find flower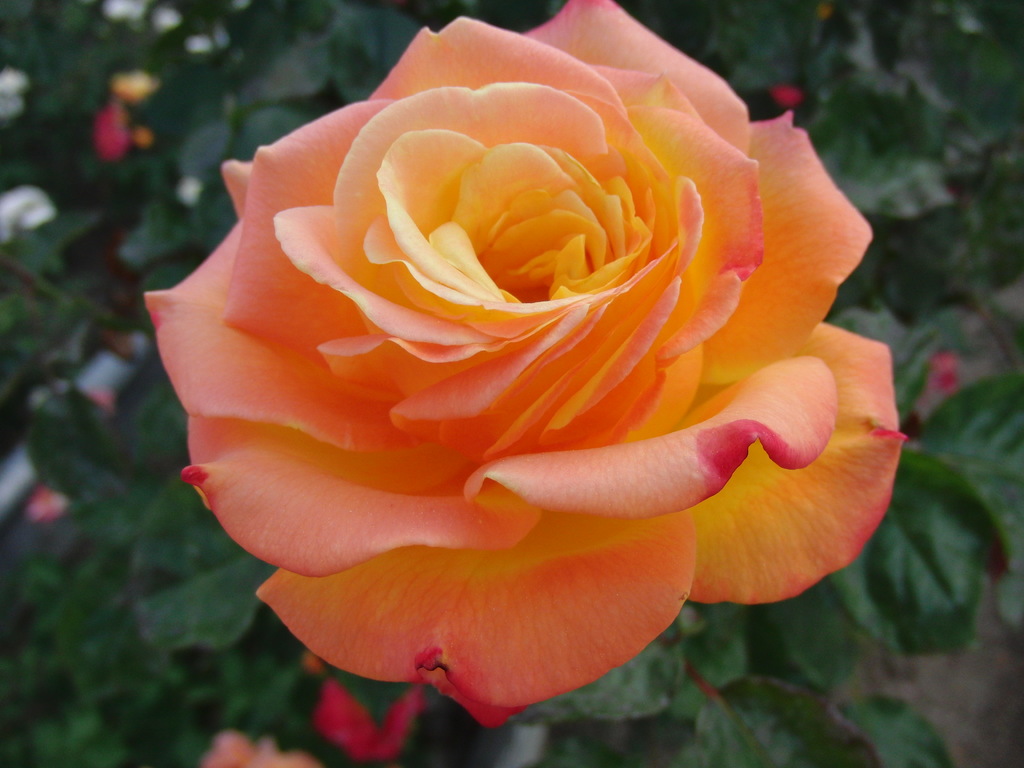
{"x1": 95, "y1": 100, "x2": 157, "y2": 157}
